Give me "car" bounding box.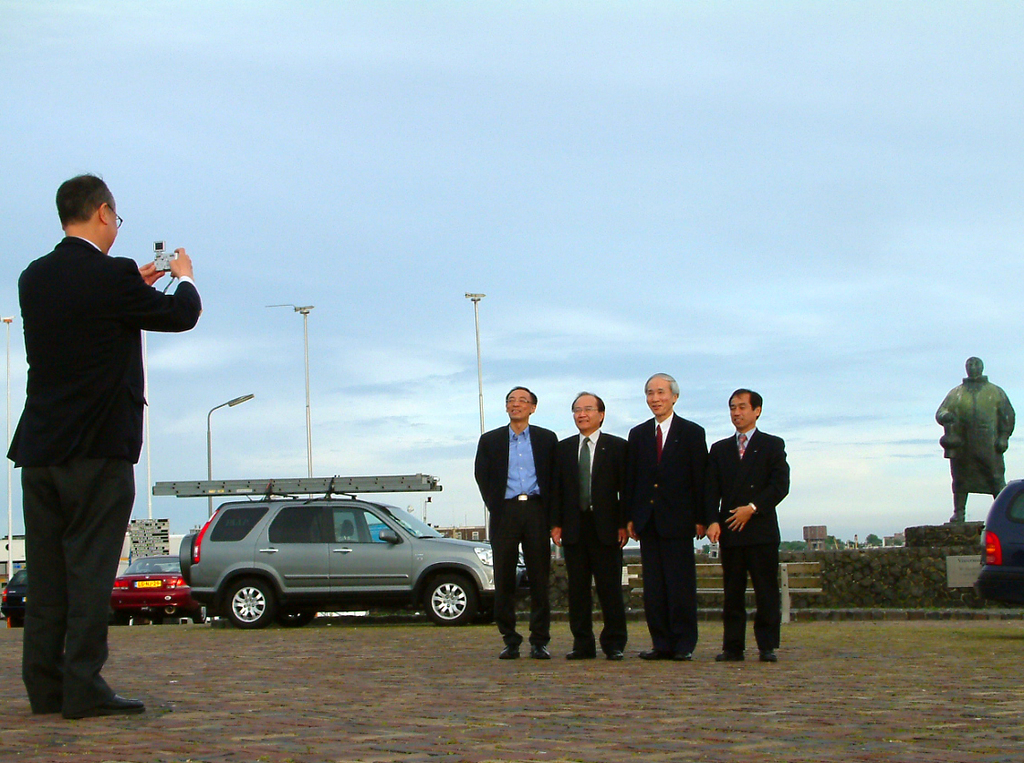
179:490:528:632.
